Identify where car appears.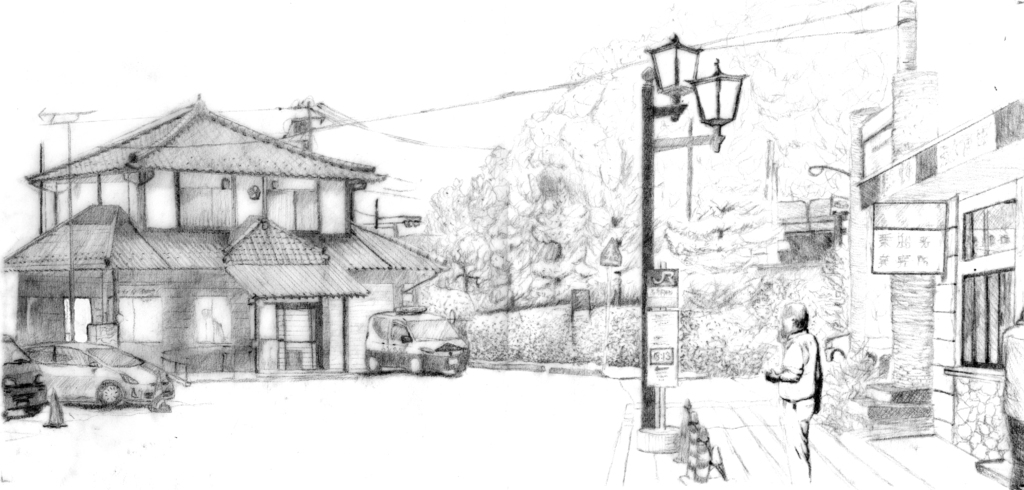
Appears at 0:330:54:413.
